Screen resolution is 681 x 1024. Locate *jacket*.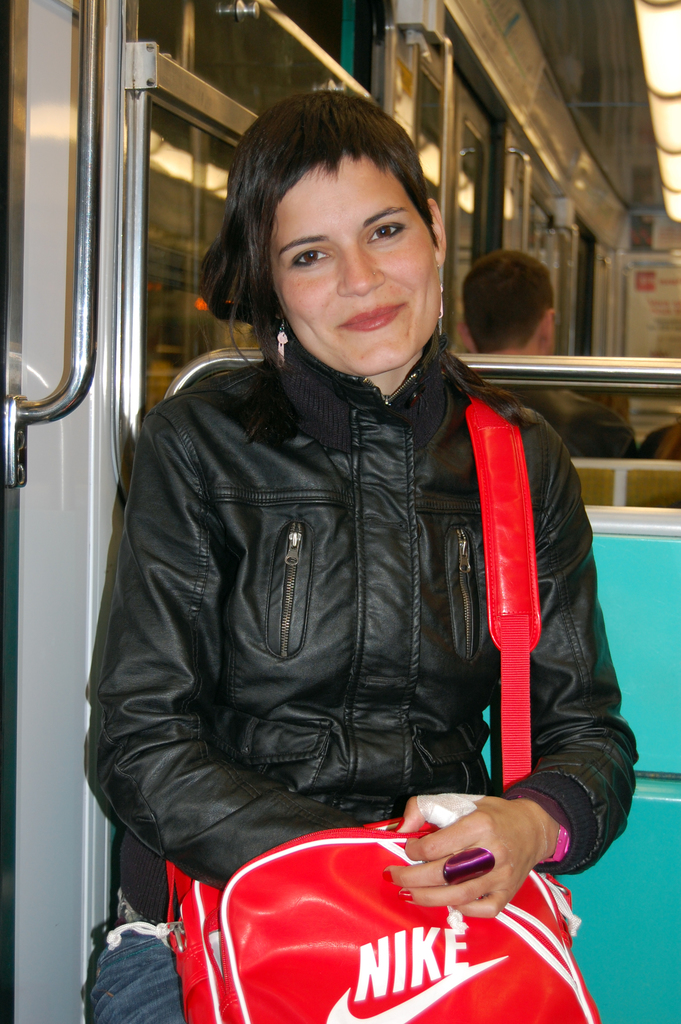
(81,326,623,978).
